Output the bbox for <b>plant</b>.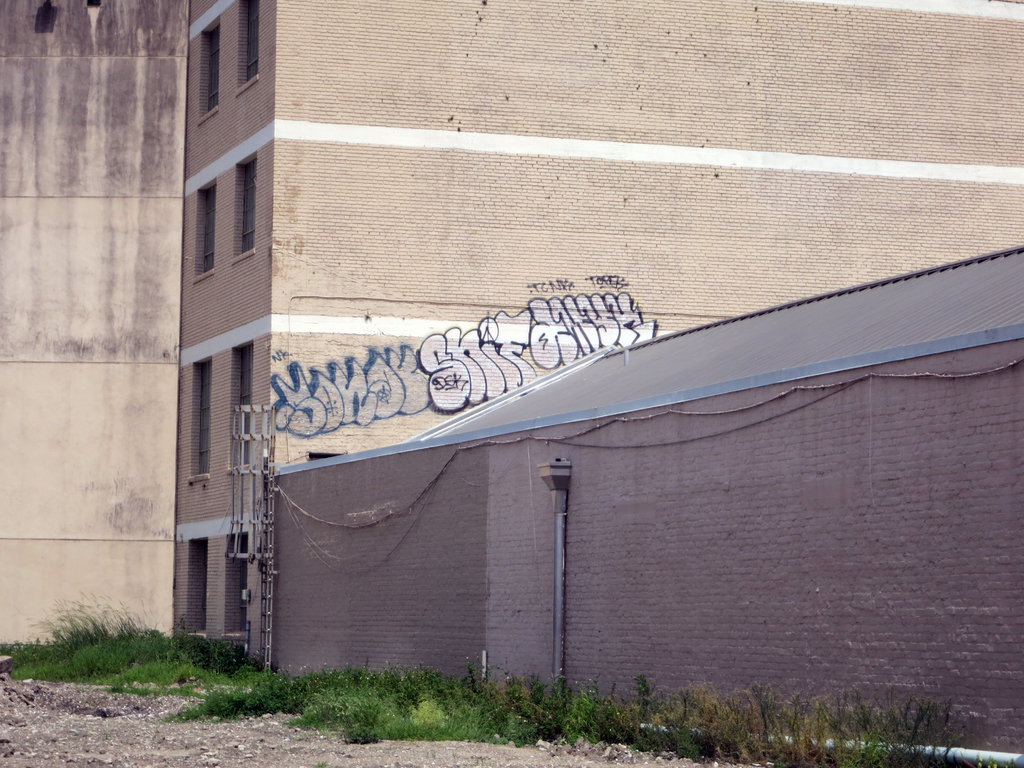
BBox(0, 579, 1023, 767).
